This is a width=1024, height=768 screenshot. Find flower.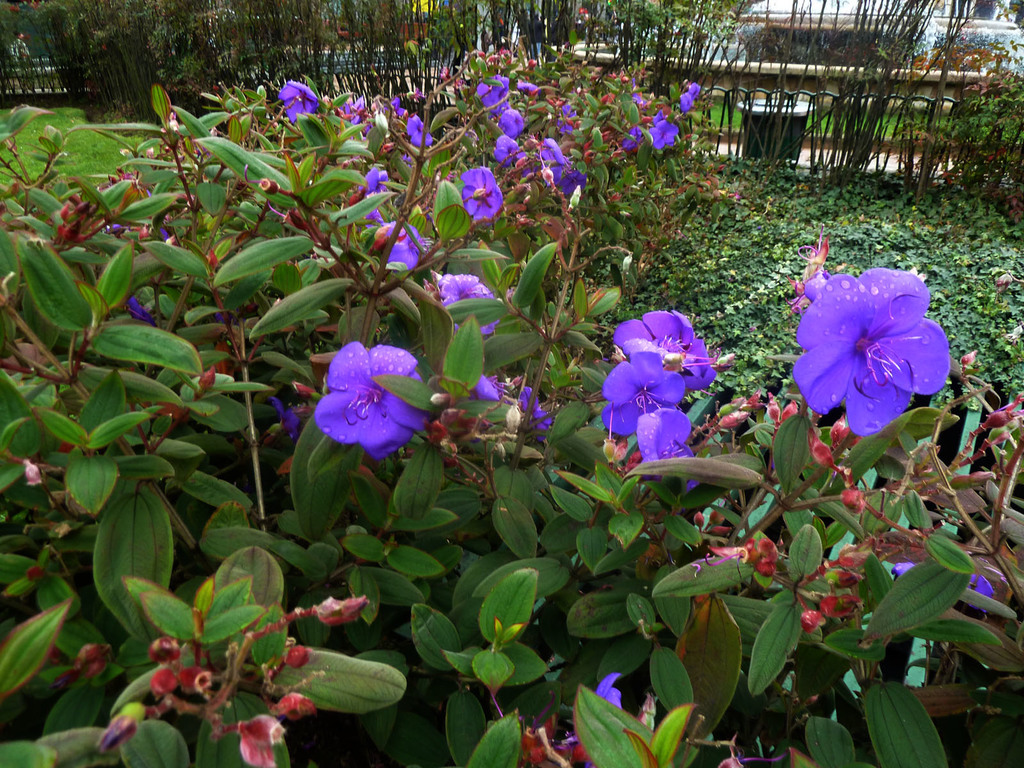
Bounding box: region(278, 79, 317, 122).
